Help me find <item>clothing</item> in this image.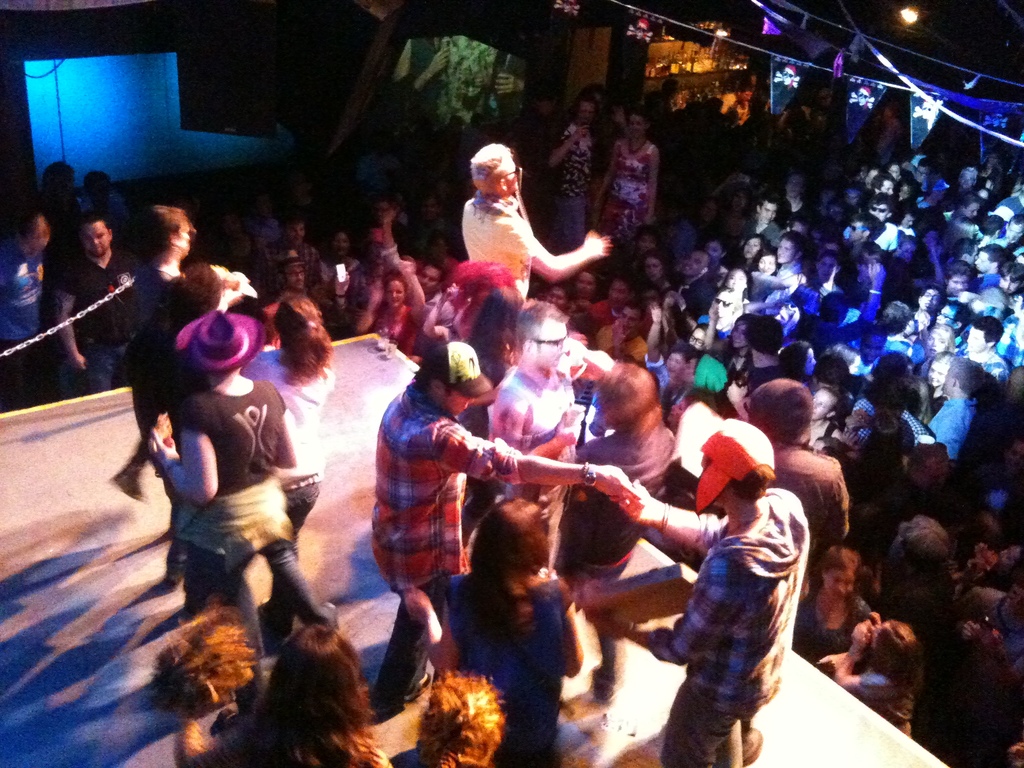
Found it: Rect(4, 250, 51, 393).
